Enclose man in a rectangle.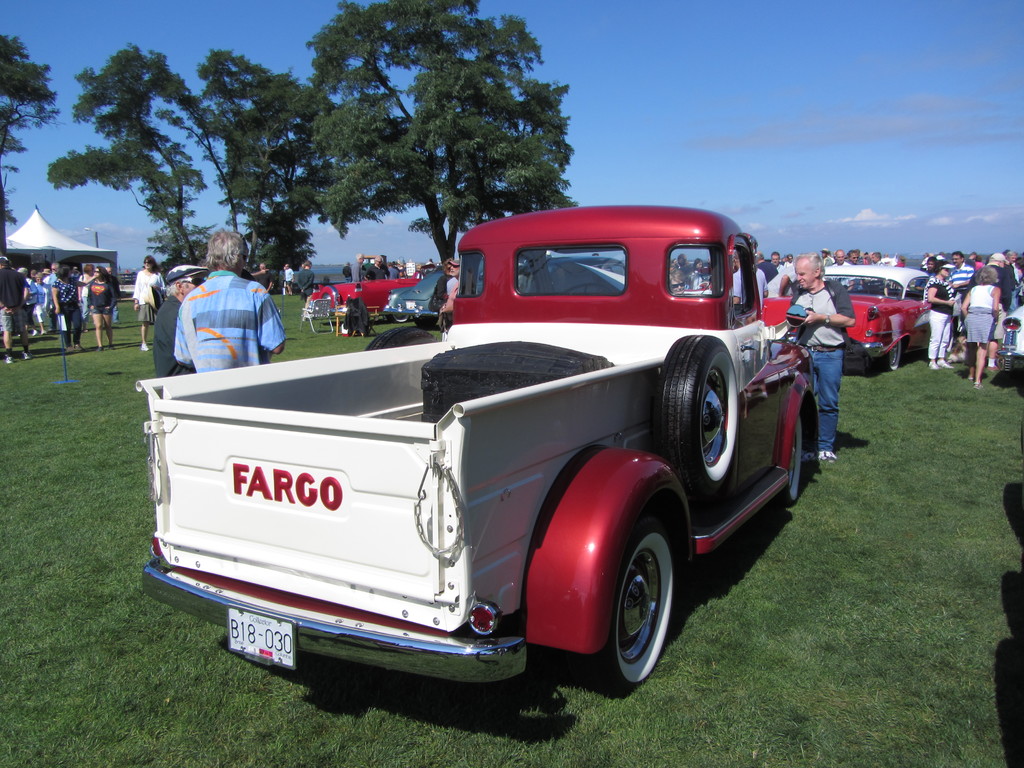
[left=0, top=255, right=33, bottom=366].
